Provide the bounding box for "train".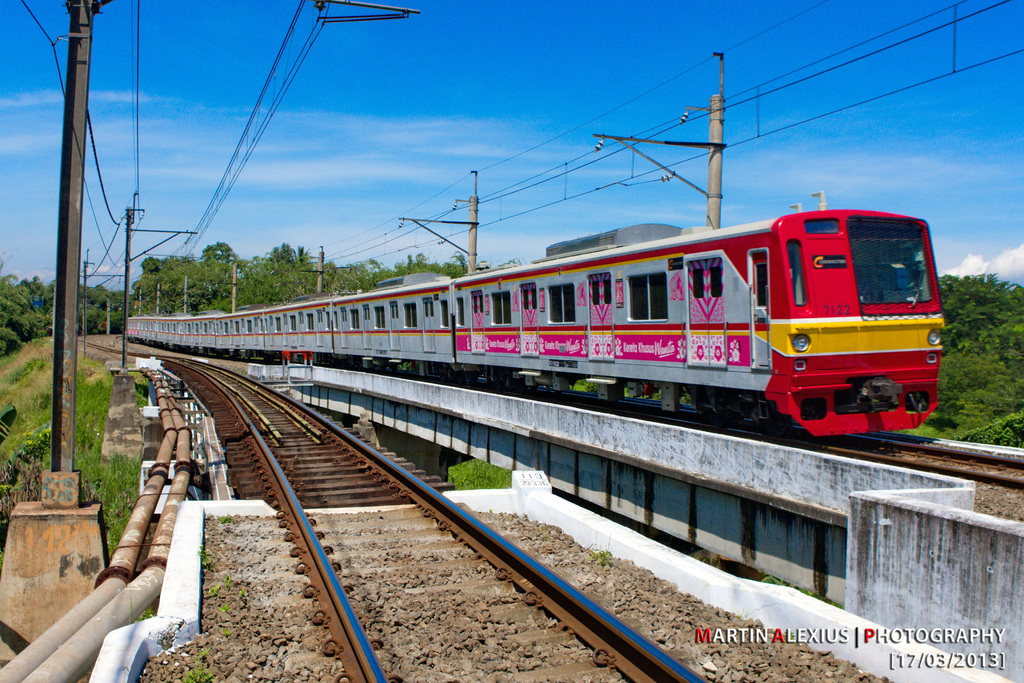
[121,187,947,451].
